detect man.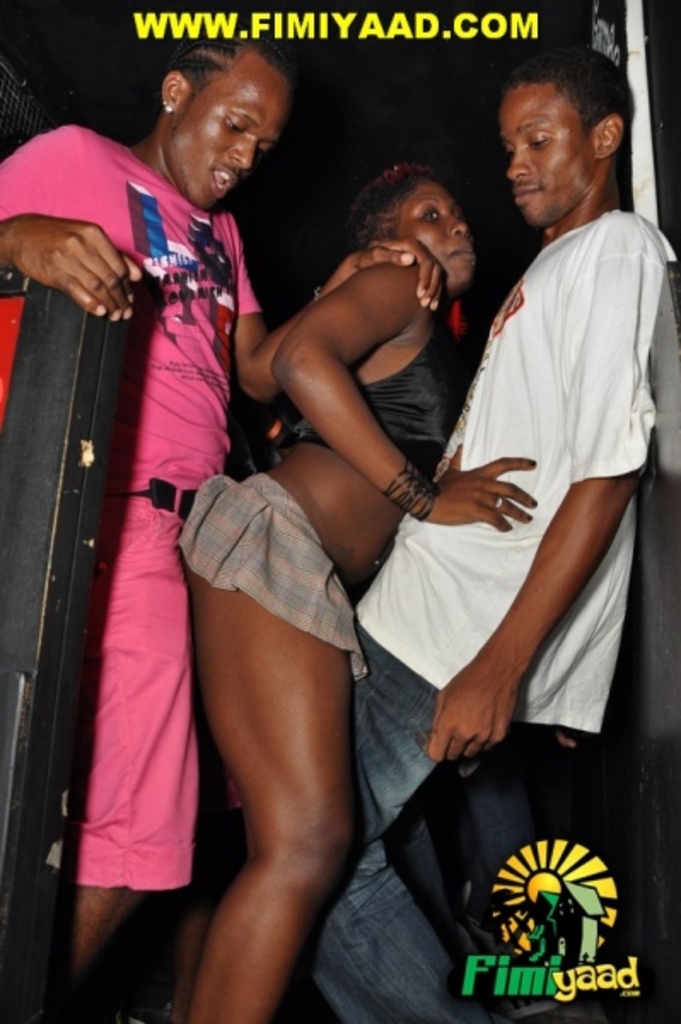
Detected at bbox(0, 39, 451, 1022).
